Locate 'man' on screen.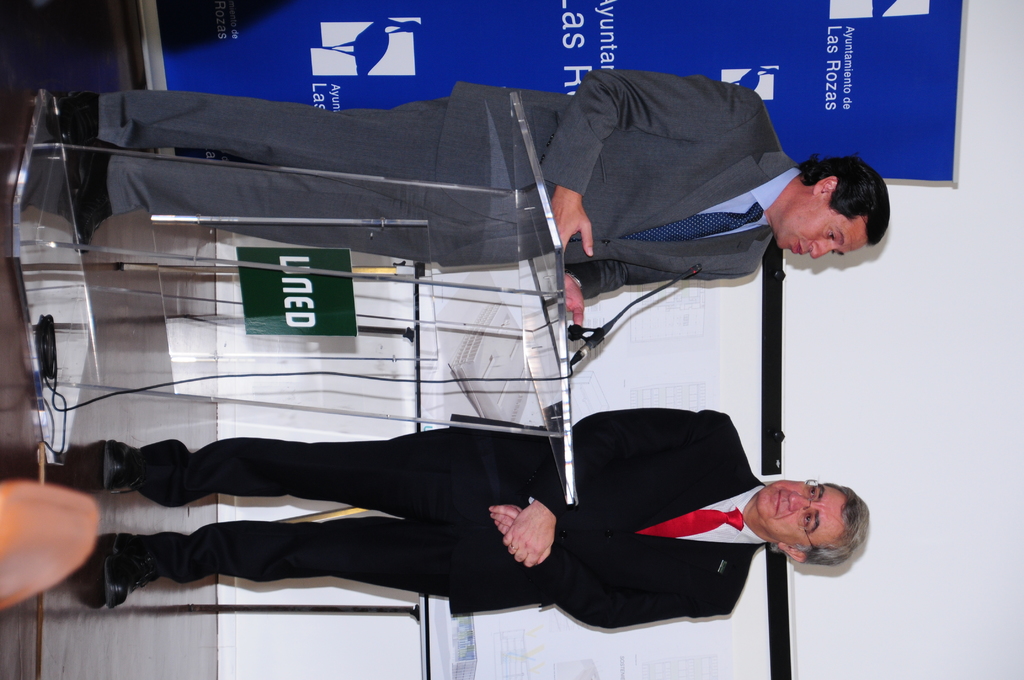
On screen at x1=53 y1=70 x2=893 y2=339.
